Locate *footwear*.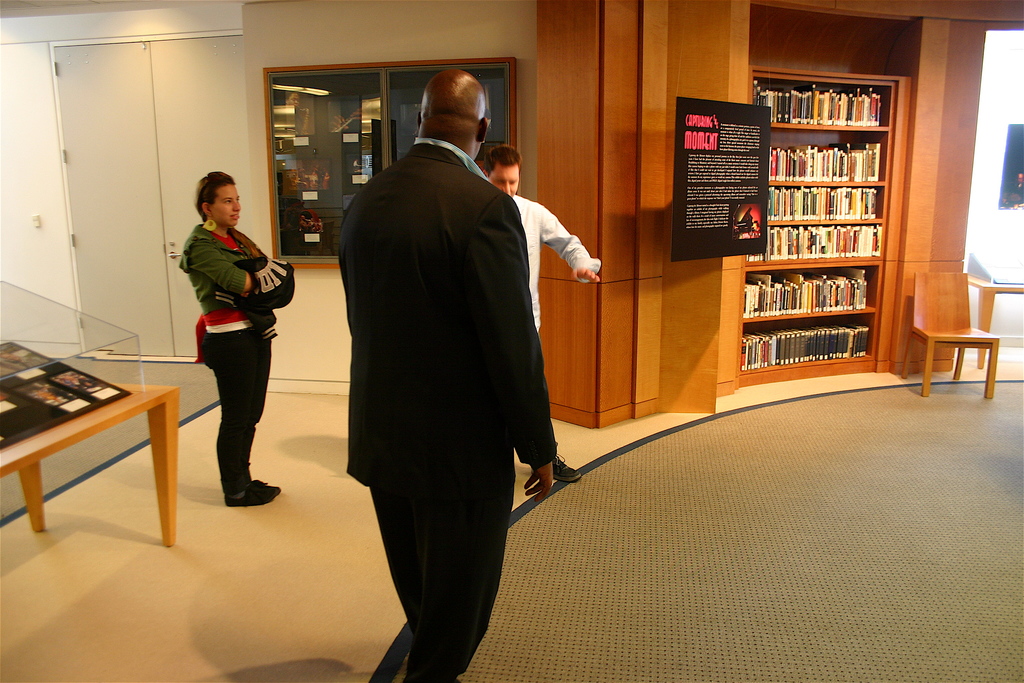
Bounding box: left=556, top=458, right=579, bottom=484.
